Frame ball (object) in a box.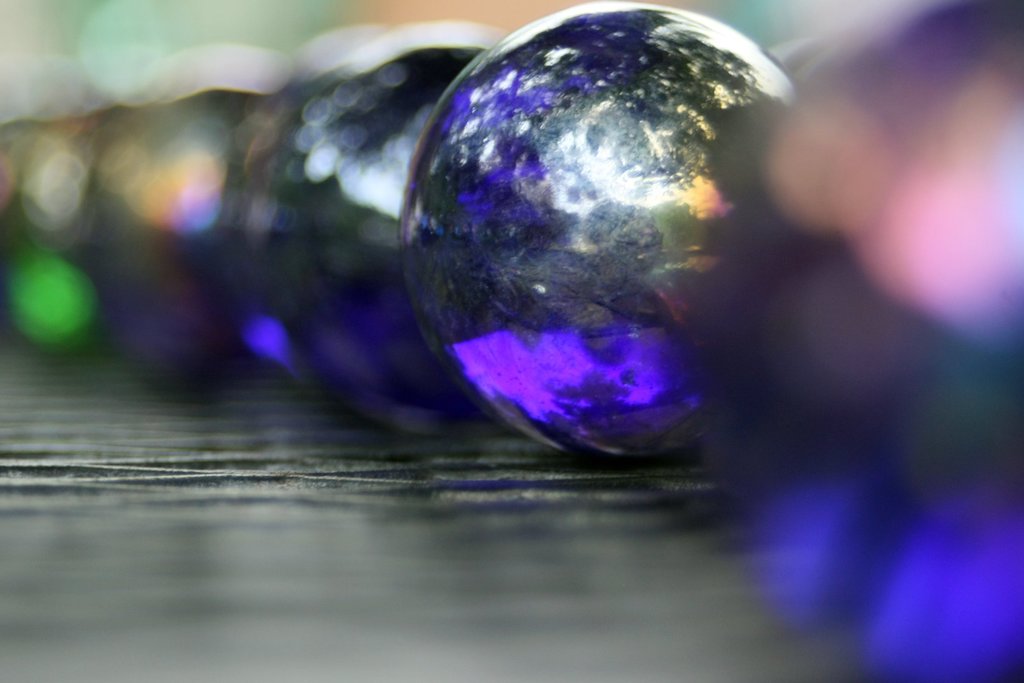
pyautogui.locateOnScreen(403, 0, 788, 462).
